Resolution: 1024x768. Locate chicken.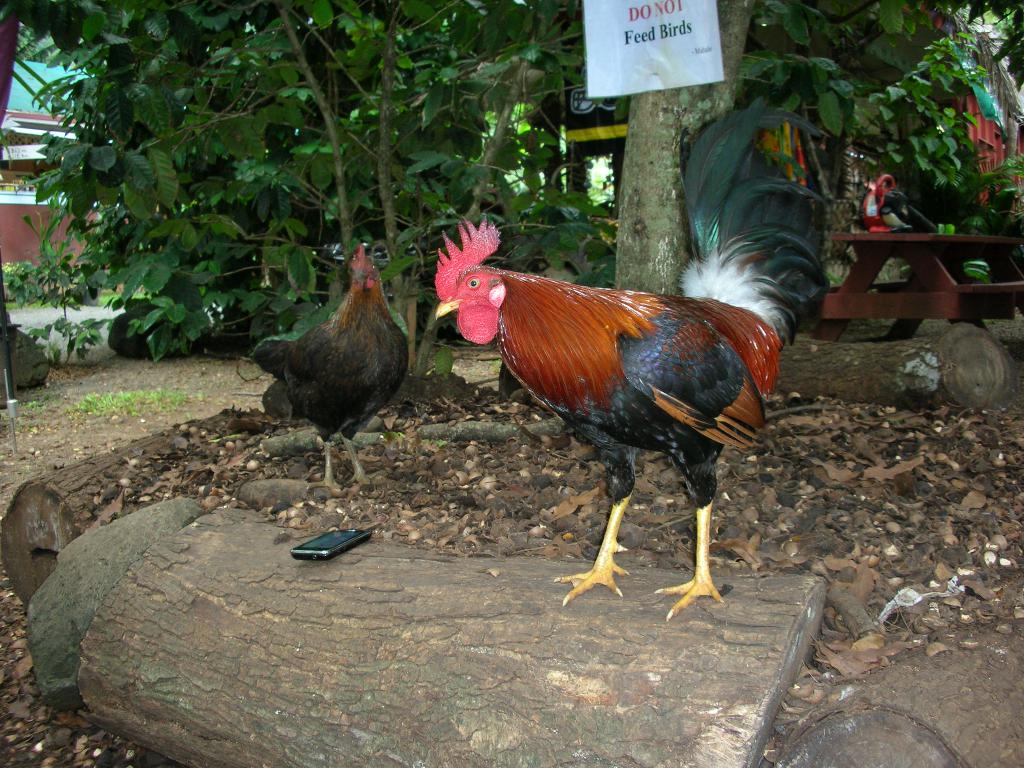
{"x1": 433, "y1": 97, "x2": 828, "y2": 613}.
